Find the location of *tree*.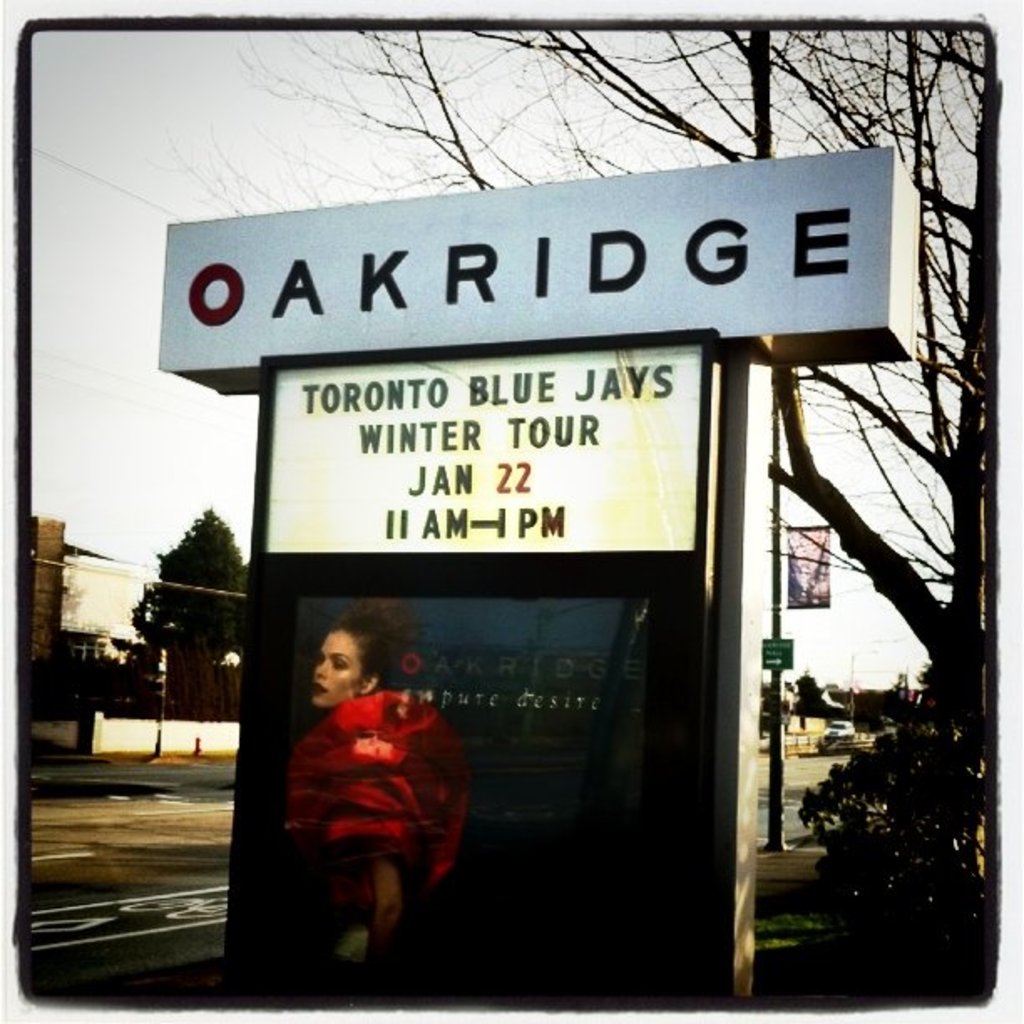
Location: BBox(124, 504, 236, 704).
